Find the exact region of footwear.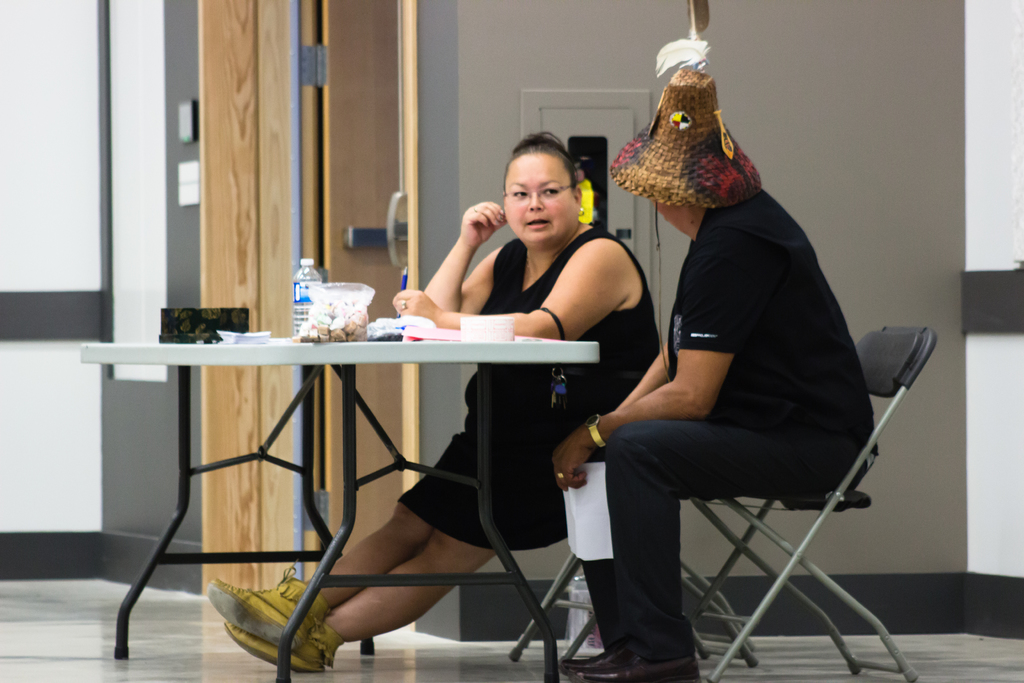
Exact region: x1=224 y1=620 x2=325 y2=671.
